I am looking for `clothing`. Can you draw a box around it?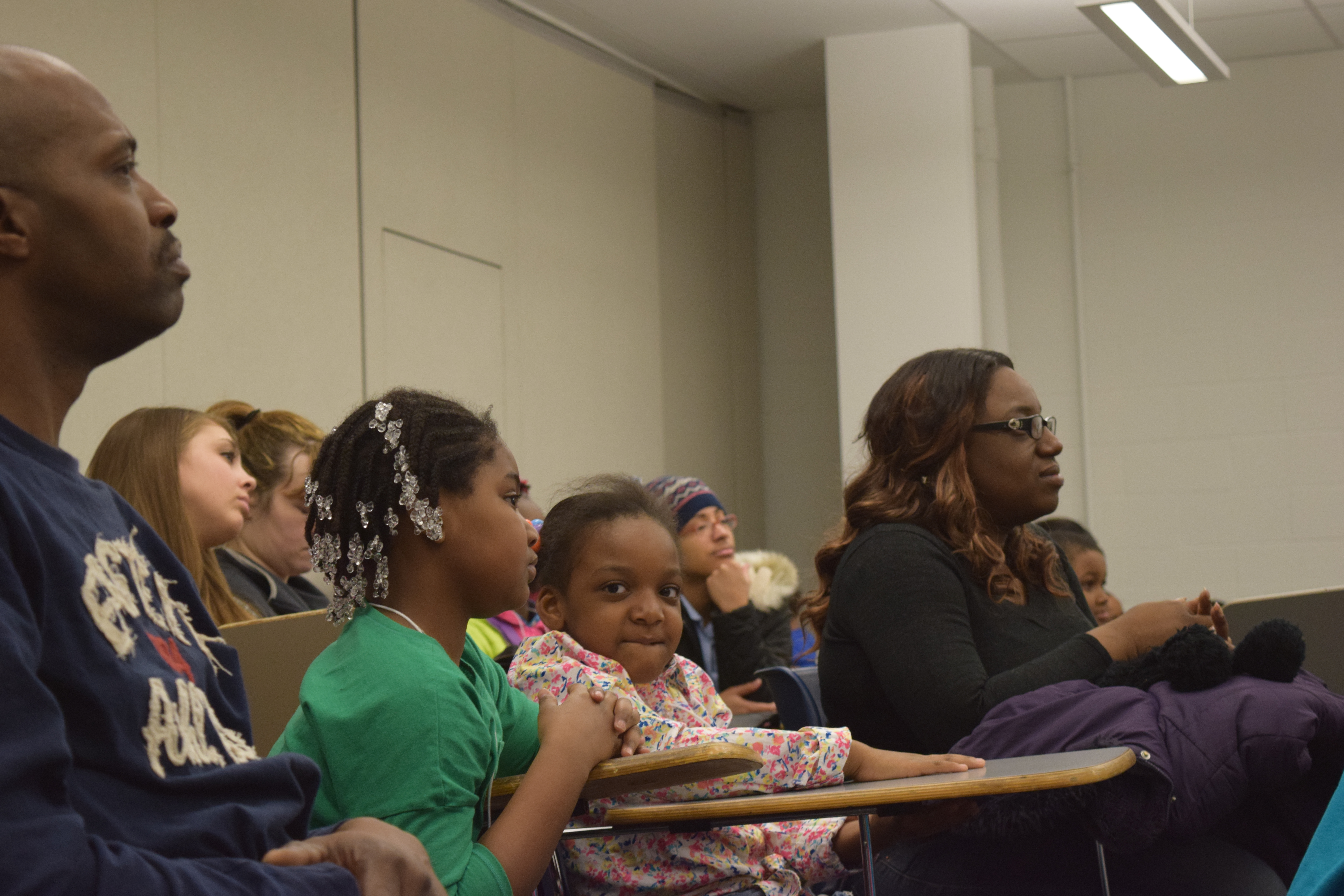
Sure, the bounding box is 149,133,178,155.
